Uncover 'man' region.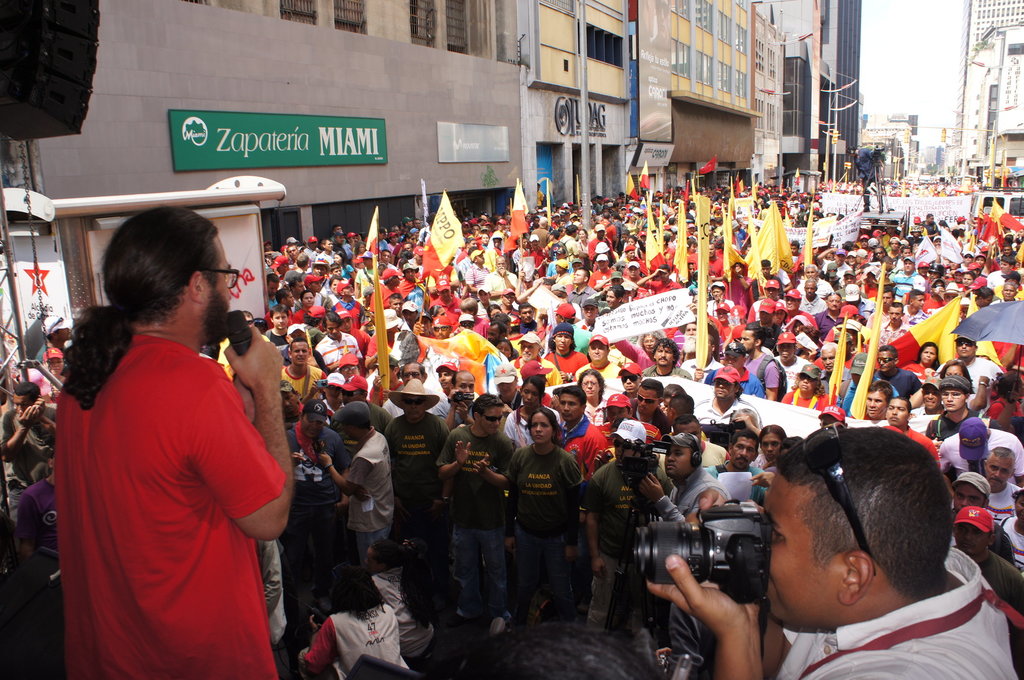
Uncovered: [637,432,733,679].
